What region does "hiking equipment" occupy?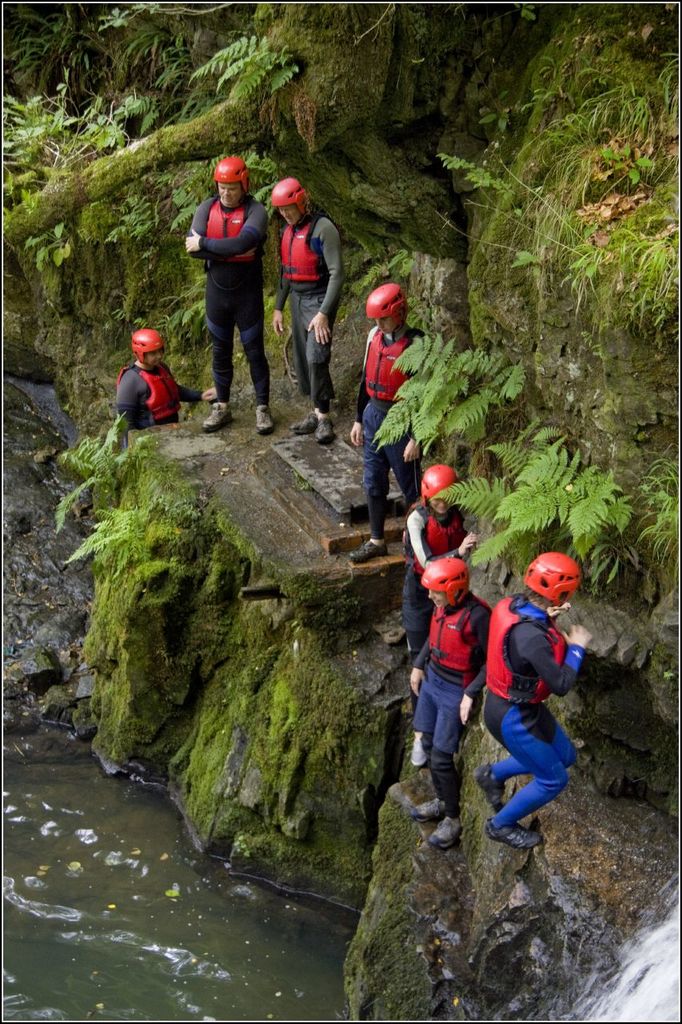
[424,555,469,615].
